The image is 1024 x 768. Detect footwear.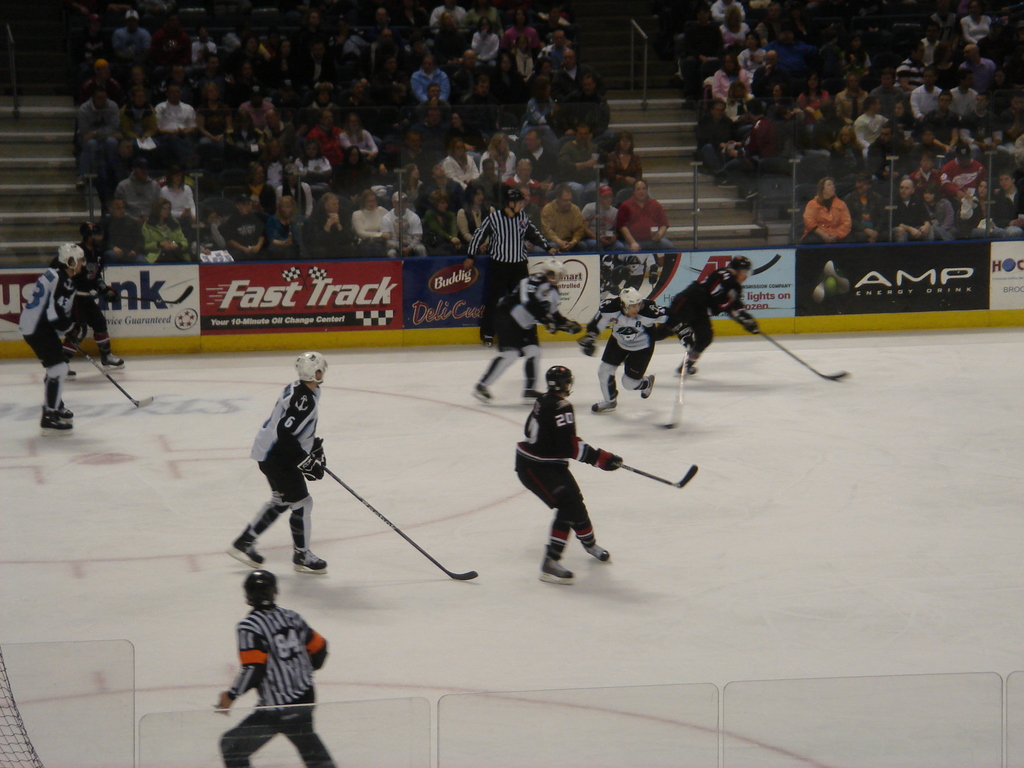
Detection: 544 552 573 580.
